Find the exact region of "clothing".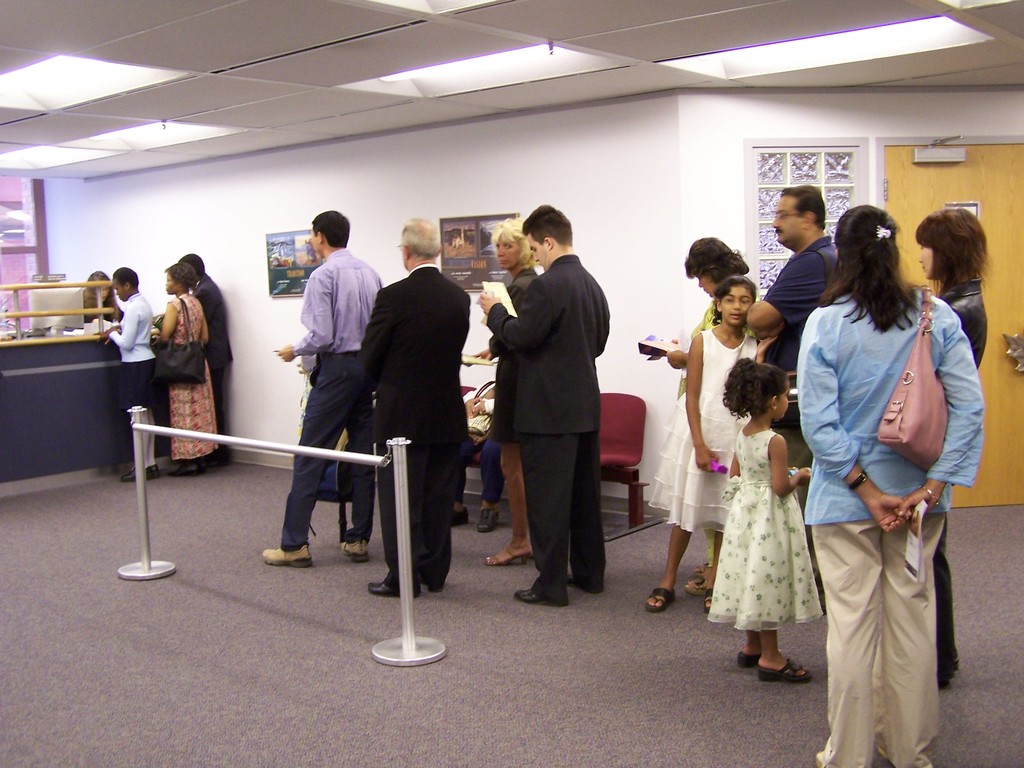
Exact region: select_region(459, 364, 506, 510).
